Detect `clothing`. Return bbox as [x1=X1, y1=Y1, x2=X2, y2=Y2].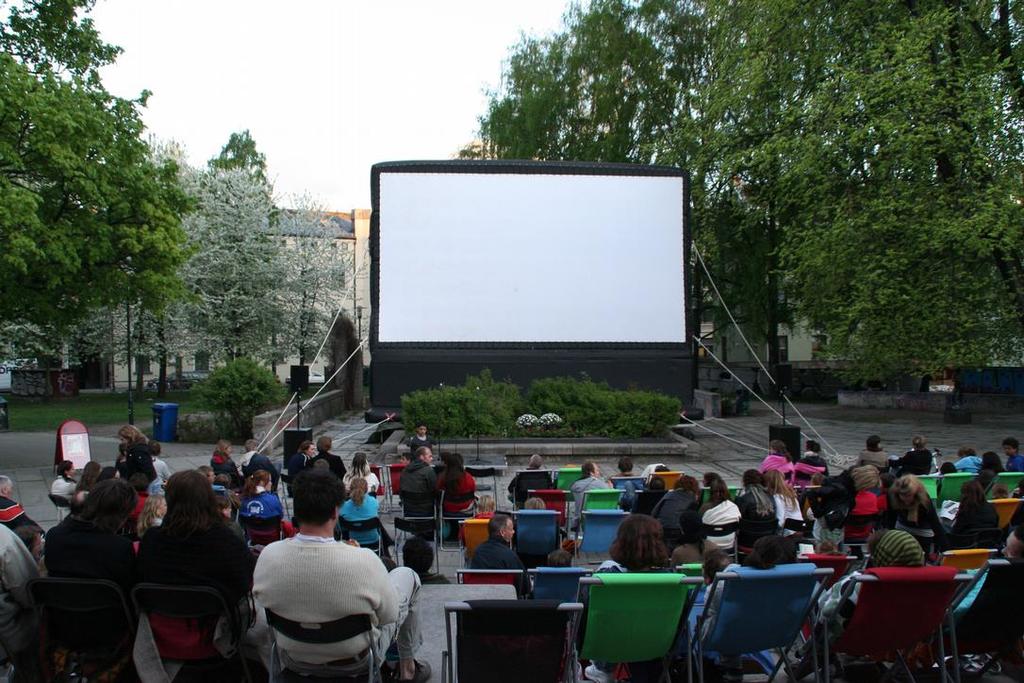
[x1=339, y1=492, x2=397, y2=550].
